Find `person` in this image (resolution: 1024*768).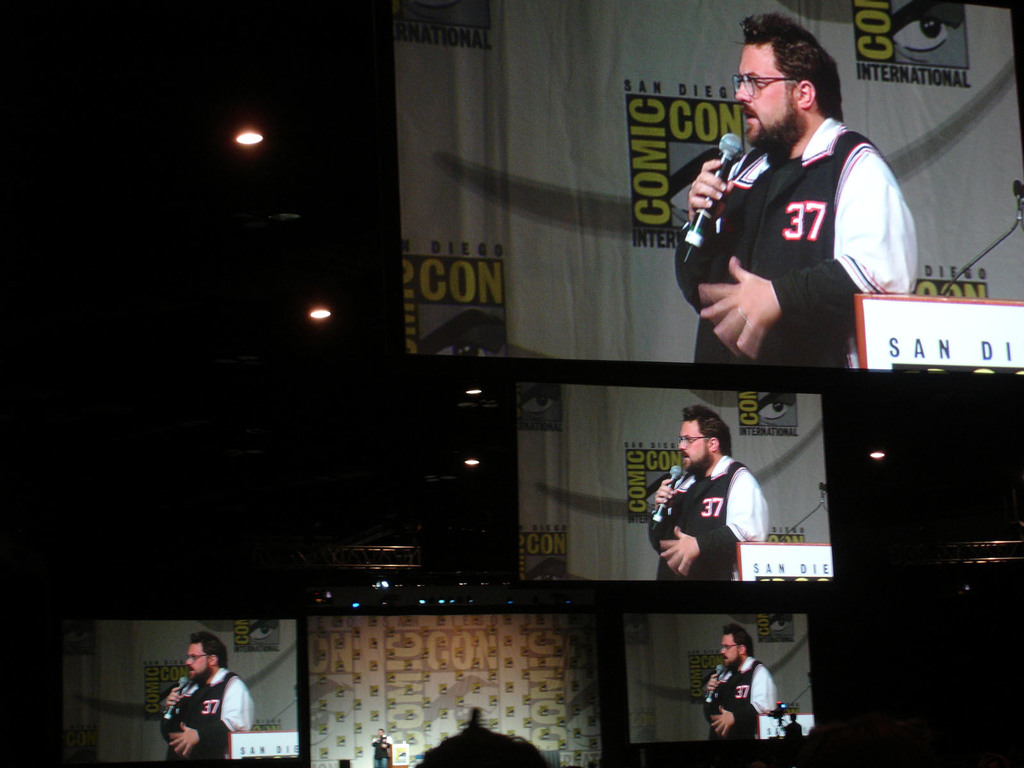
(154,623,259,767).
